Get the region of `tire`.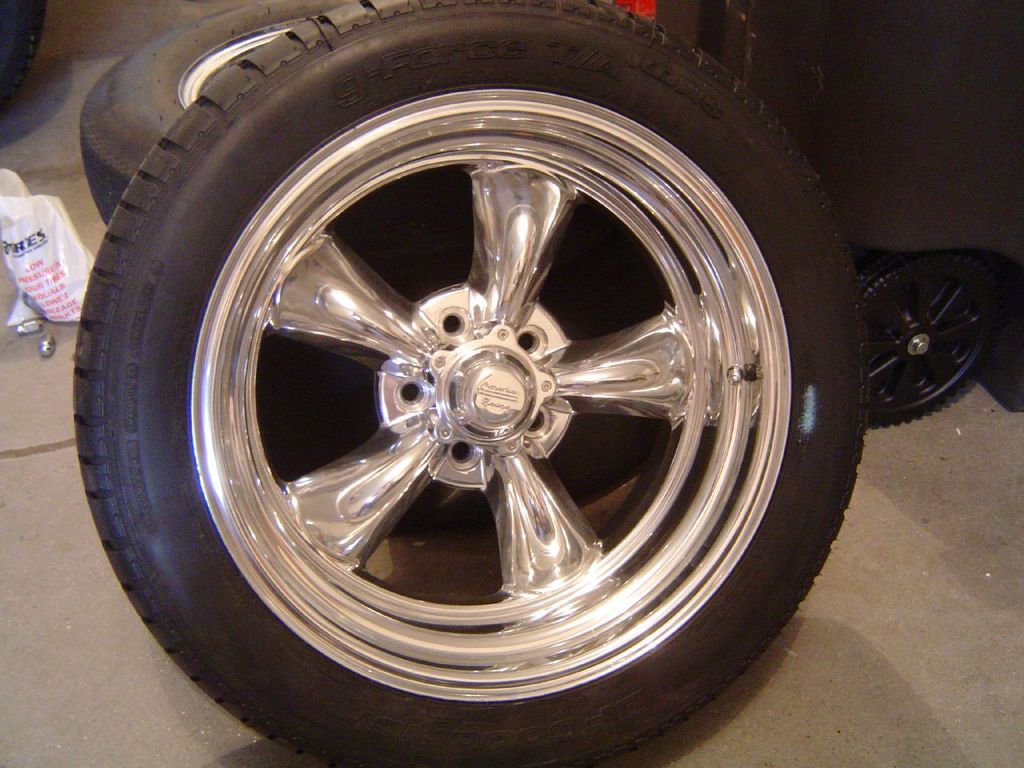
Rect(76, 0, 340, 224).
